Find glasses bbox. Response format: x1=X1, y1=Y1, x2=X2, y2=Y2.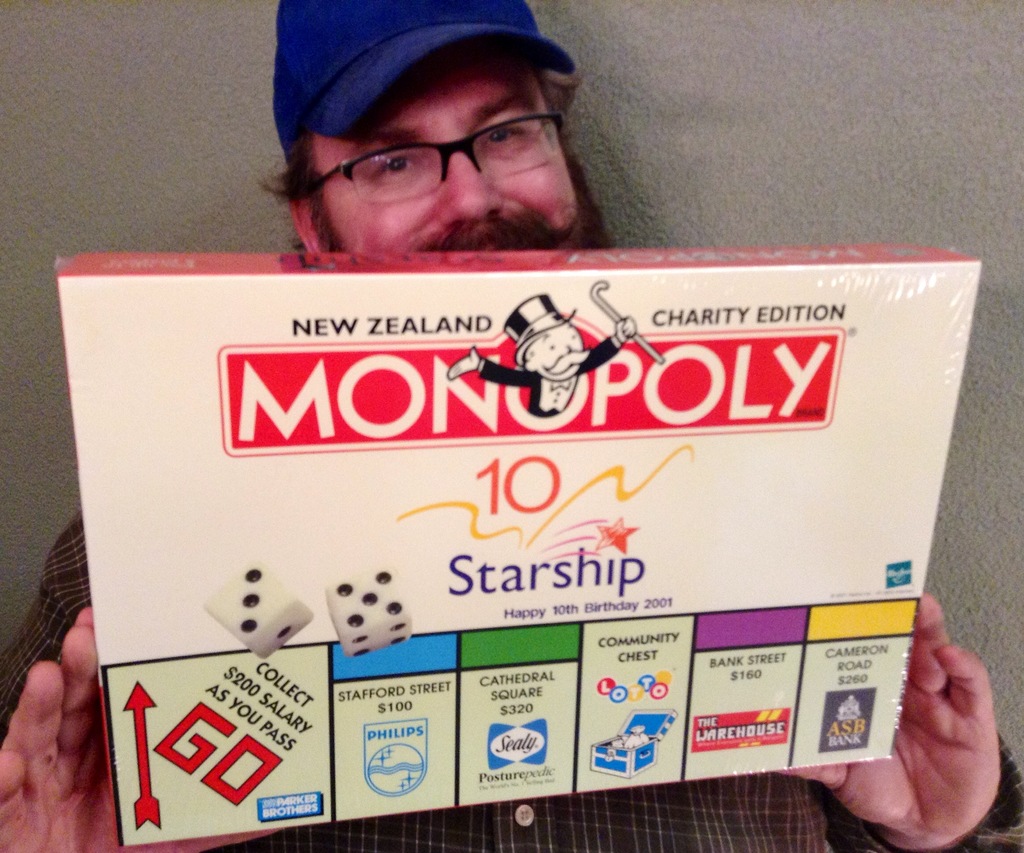
x1=298, y1=110, x2=594, y2=205.
